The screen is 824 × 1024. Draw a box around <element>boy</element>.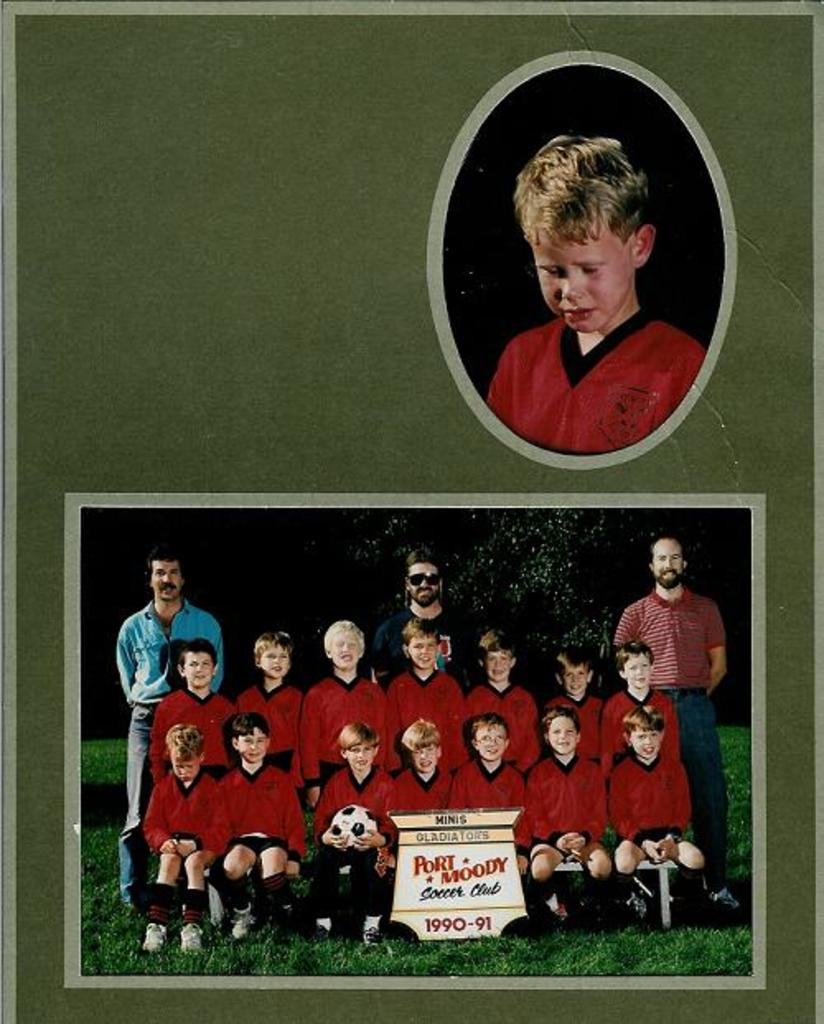
region(526, 706, 618, 923).
